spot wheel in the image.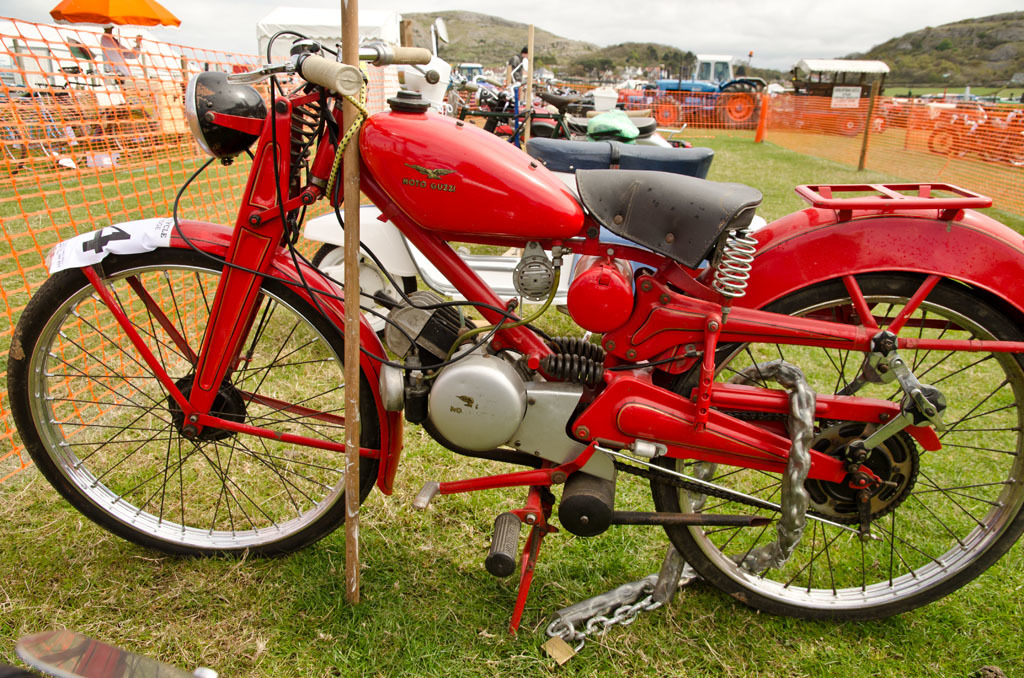
wheel found at <region>51, 120, 83, 167</region>.
